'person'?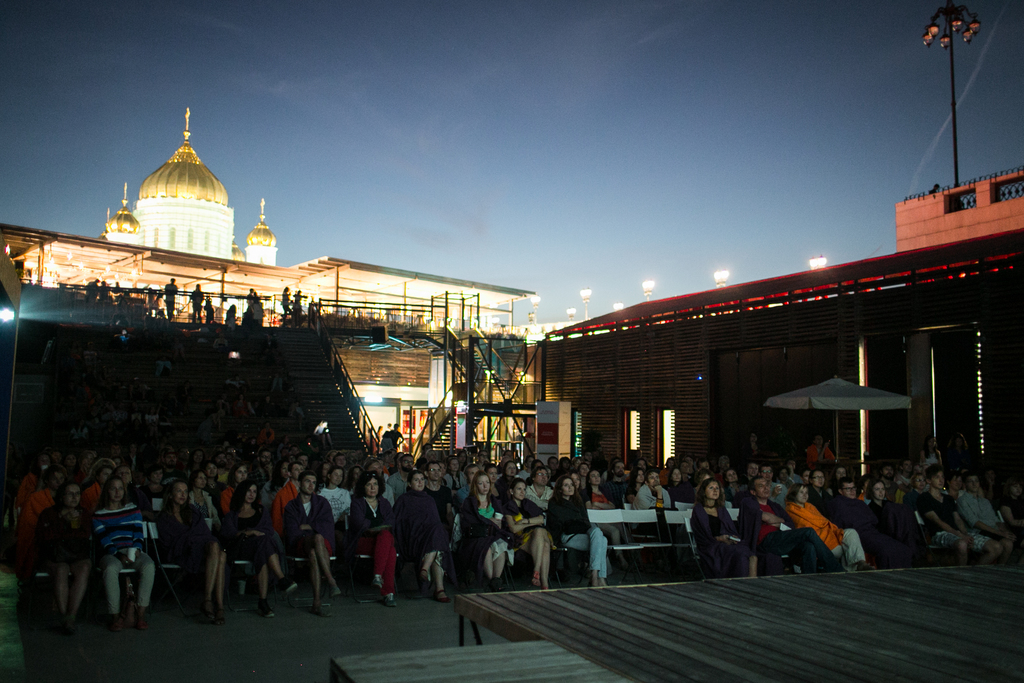
bbox=(14, 470, 64, 584)
